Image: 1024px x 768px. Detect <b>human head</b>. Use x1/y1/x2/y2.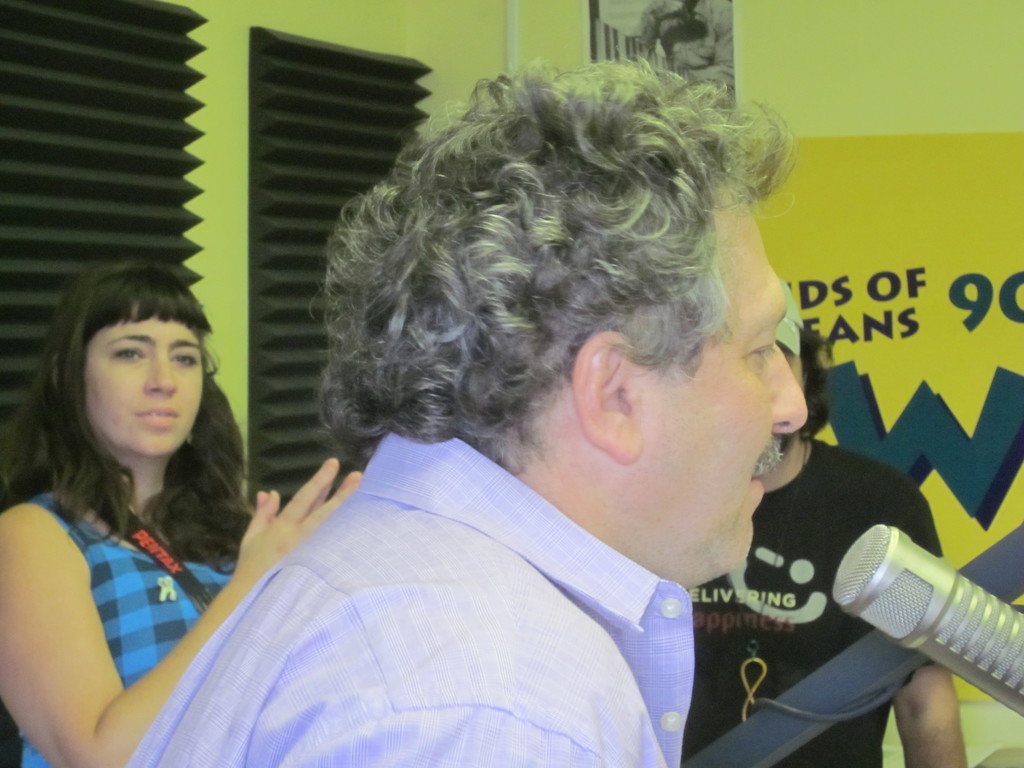
330/71/806/584.
